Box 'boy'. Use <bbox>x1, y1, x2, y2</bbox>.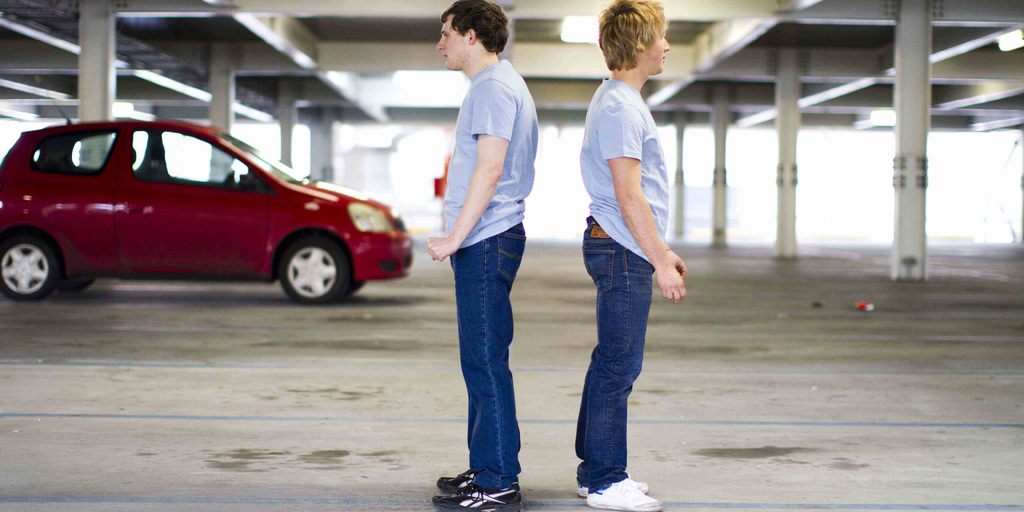
<bbox>575, 0, 691, 511</bbox>.
